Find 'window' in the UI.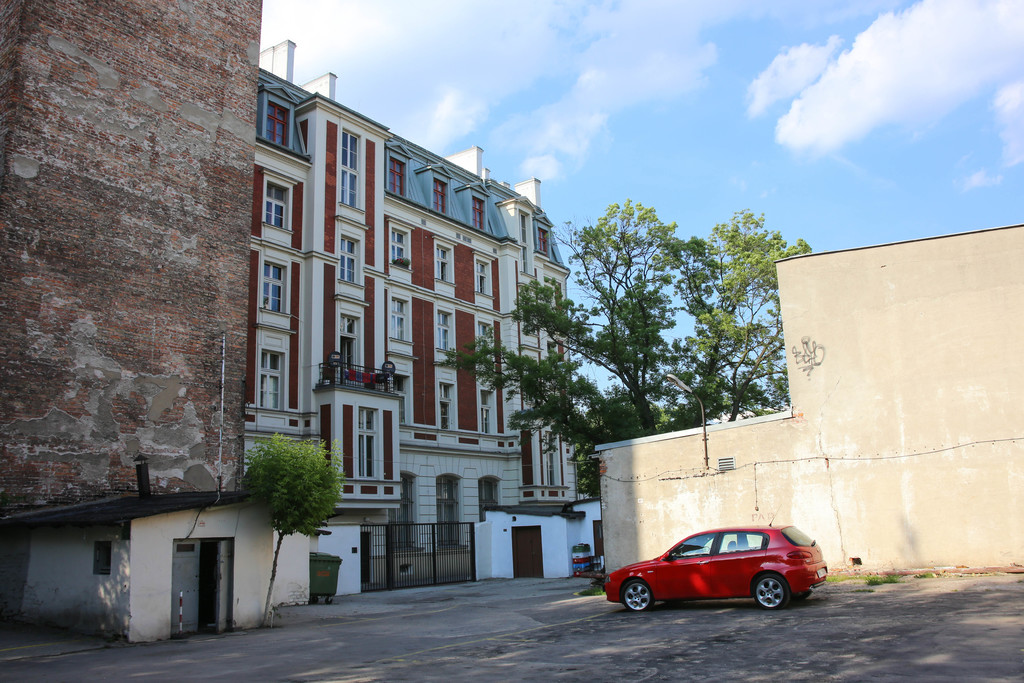
UI element at bbox=[439, 378, 454, 436].
